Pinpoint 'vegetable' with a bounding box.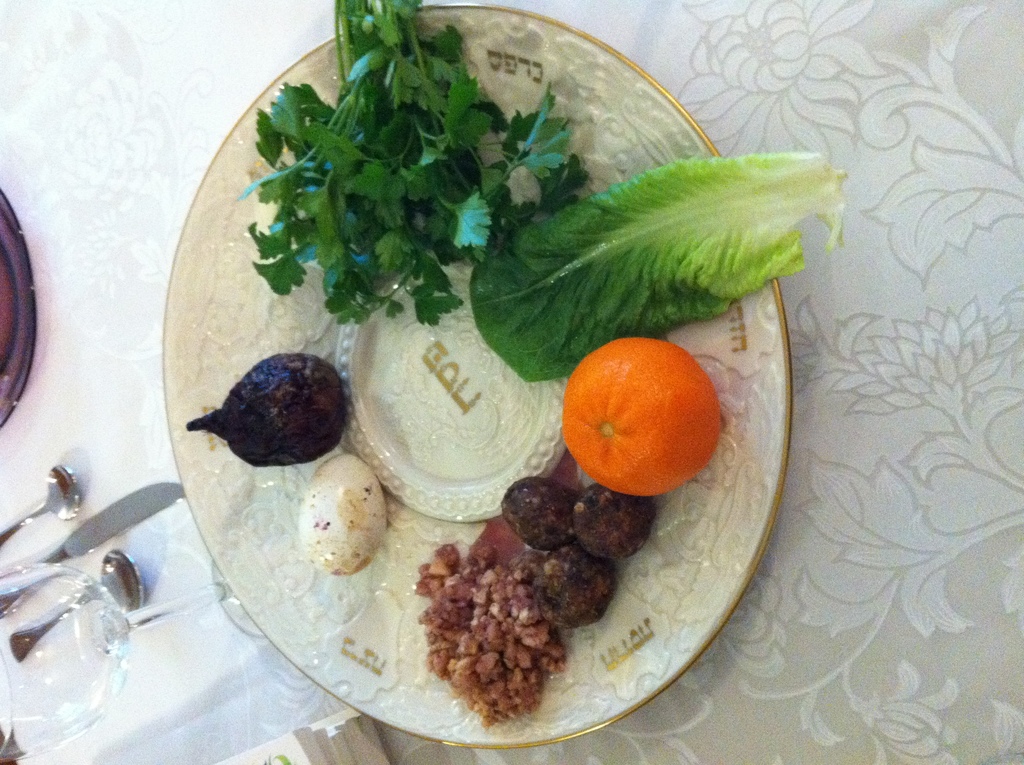
{"left": 510, "top": 152, "right": 839, "bottom": 328}.
